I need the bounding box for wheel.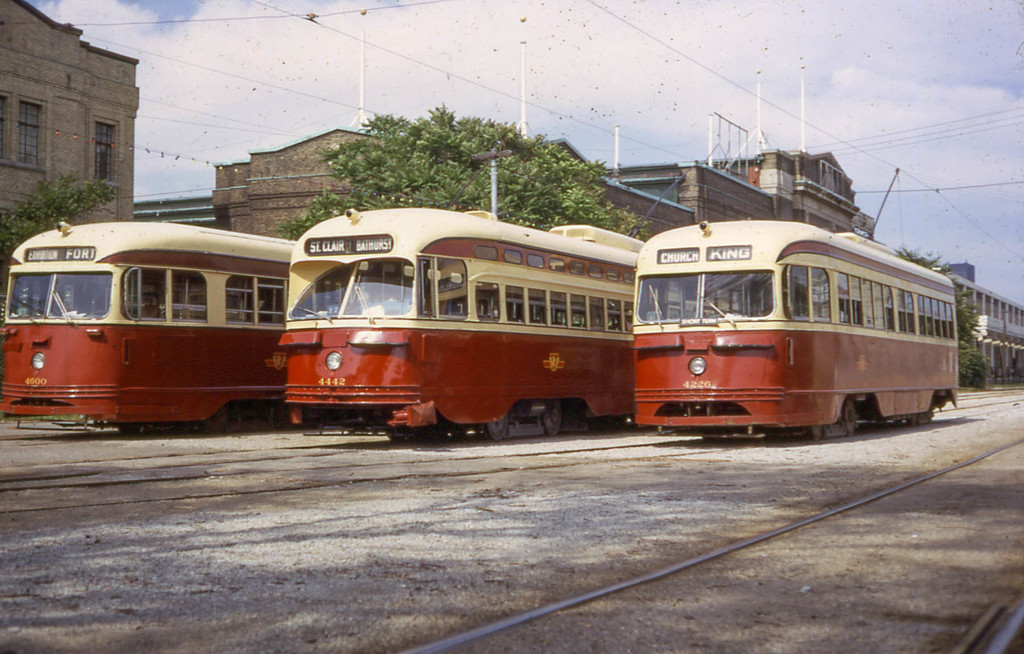
Here it is: (x1=844, y1=401, x2=856, y2=437).
